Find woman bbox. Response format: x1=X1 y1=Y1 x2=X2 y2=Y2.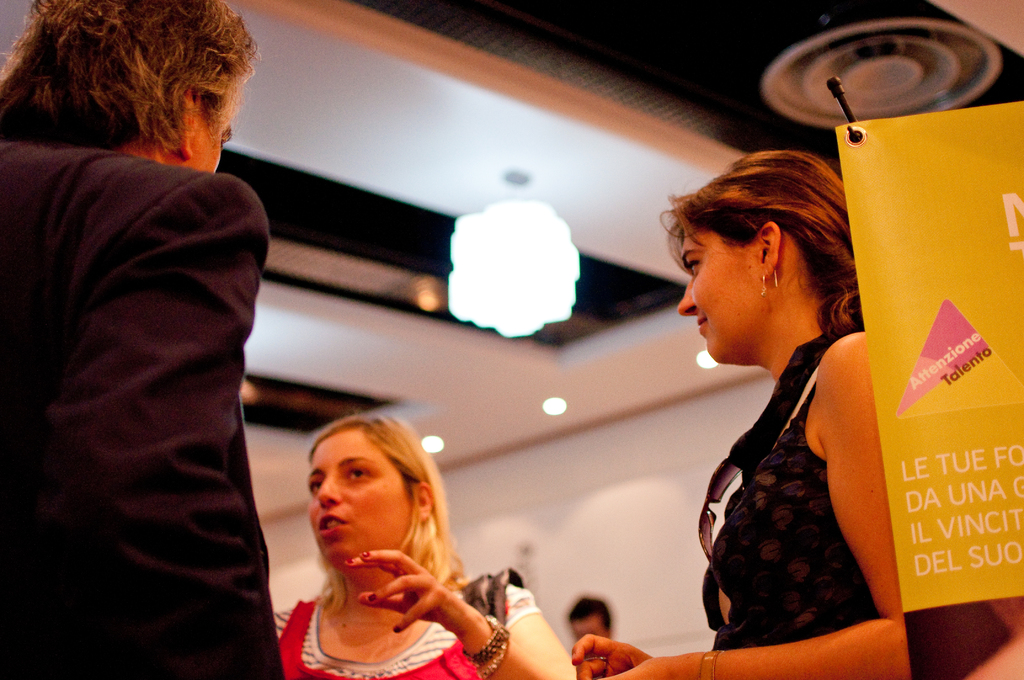
x1=268 y1=413 x2=577 y2=679.
